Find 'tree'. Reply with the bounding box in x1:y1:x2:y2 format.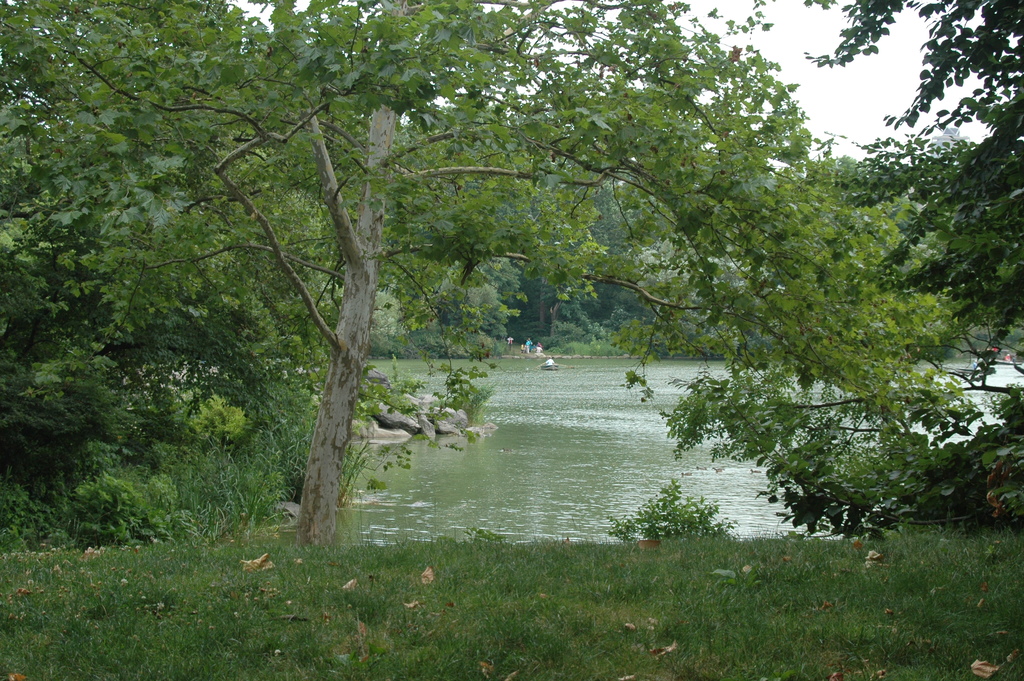
0:0:268:536.
